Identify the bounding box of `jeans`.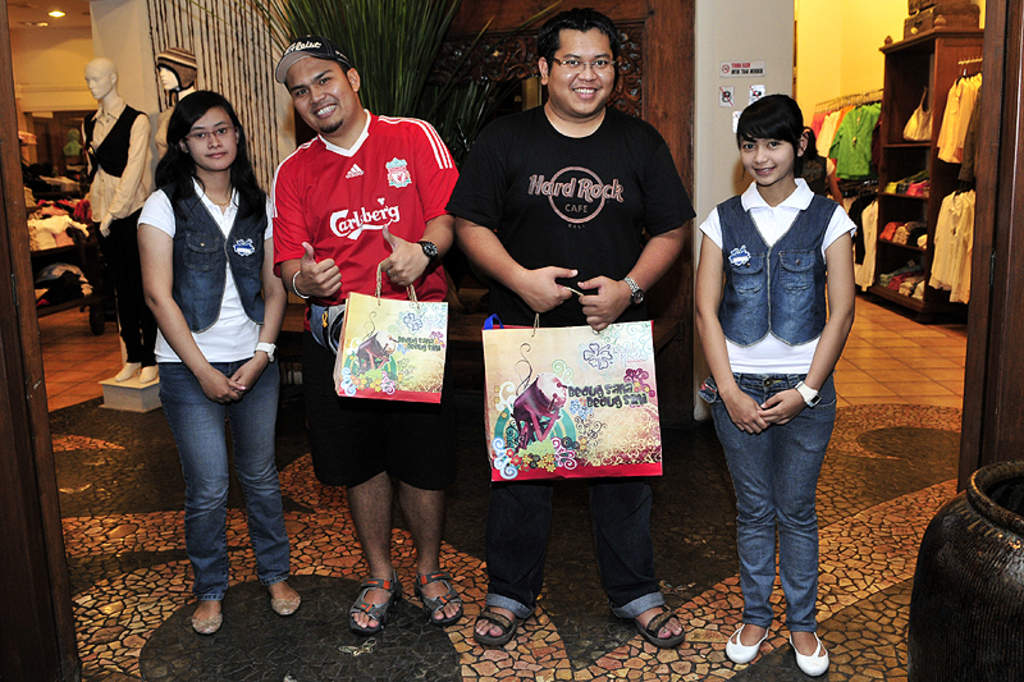
bbox=[307, 337, 452, 494].
